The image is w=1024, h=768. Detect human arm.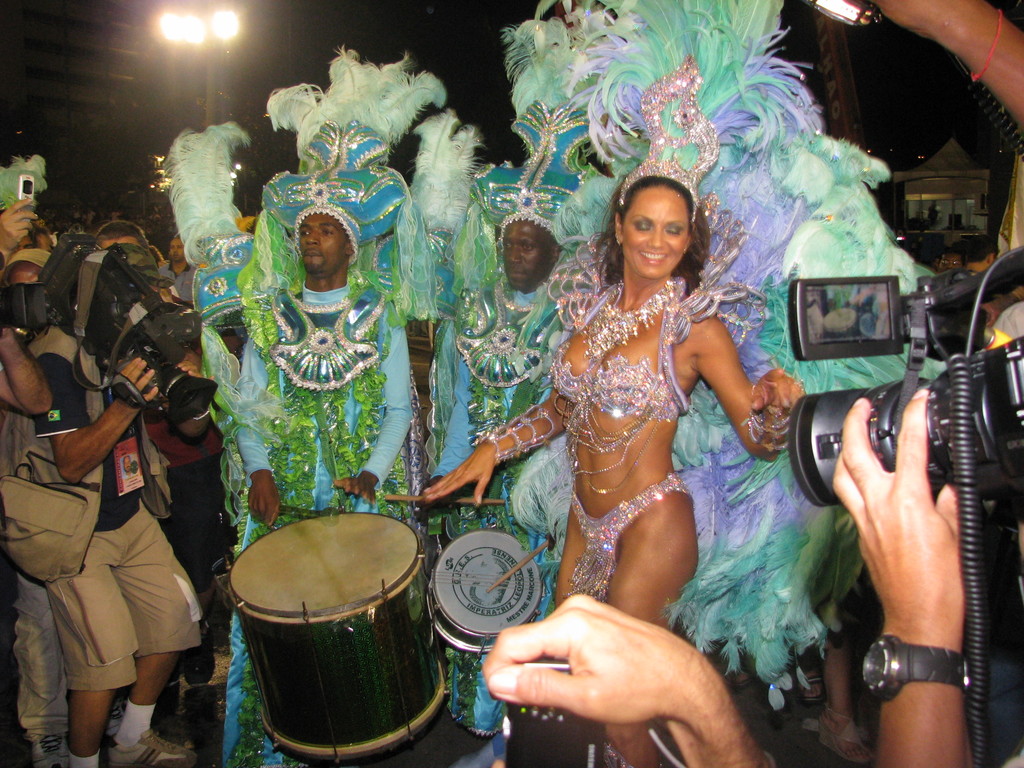
Detection: <bbox>0, 328, 54, 420</bbox>.
